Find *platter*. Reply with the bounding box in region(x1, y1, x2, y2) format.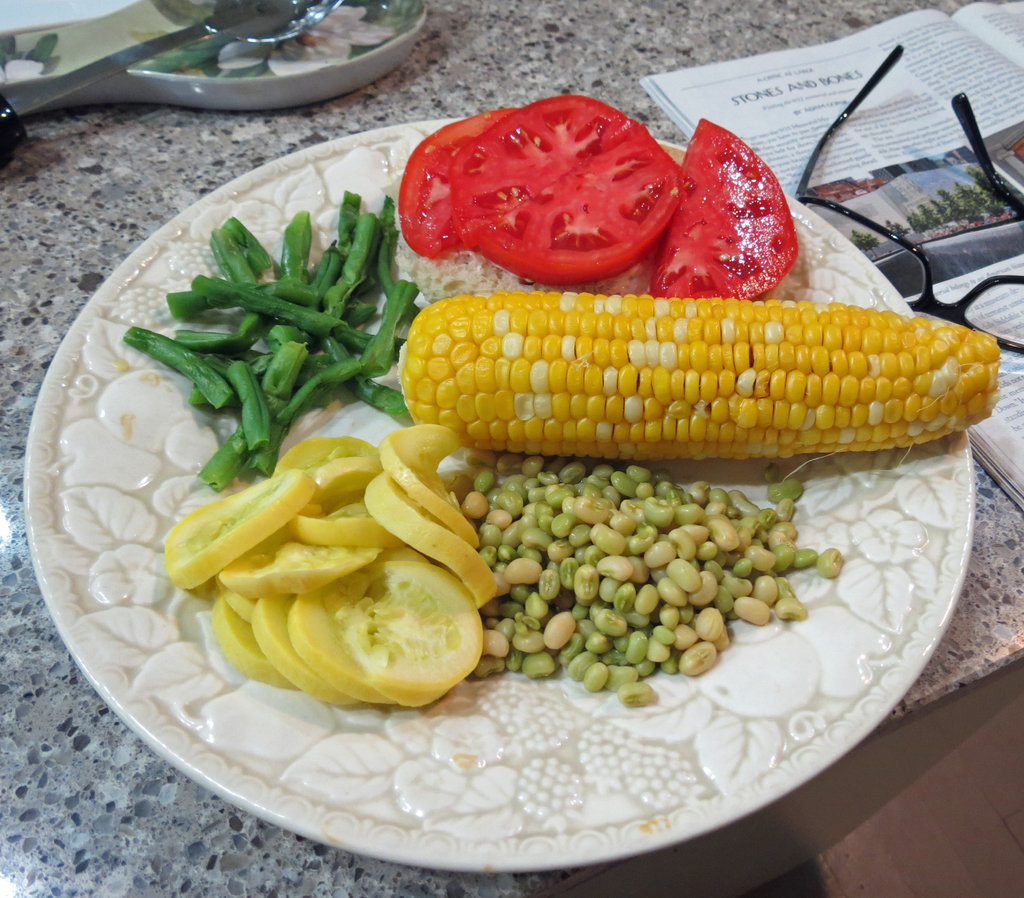
region(24, 116, 973, 873).
